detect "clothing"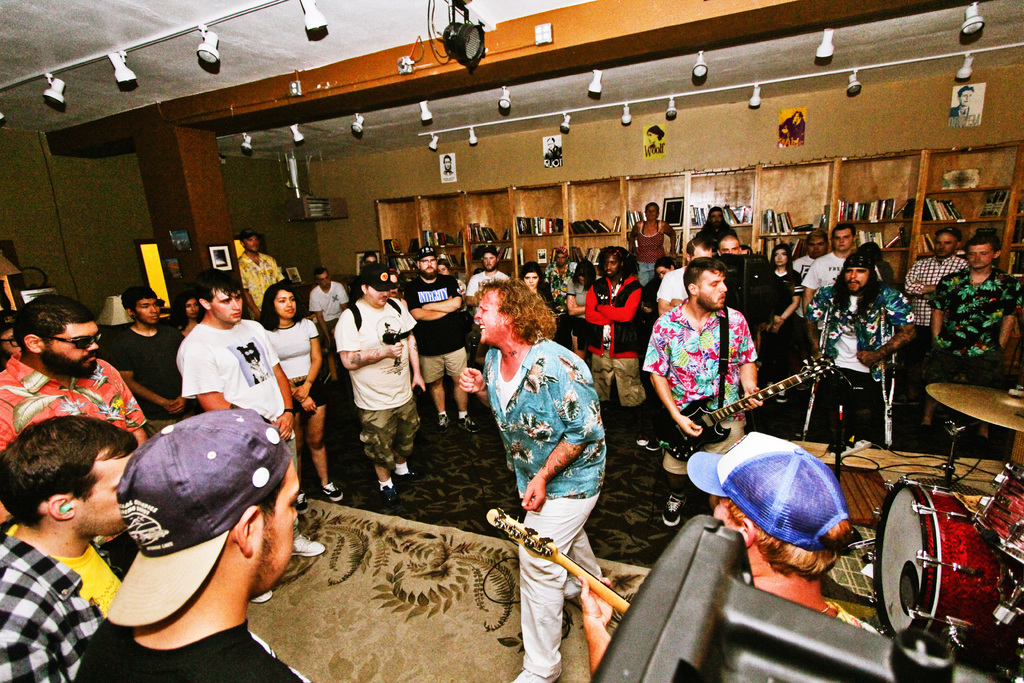
rect(775, 263, 808, 314)
